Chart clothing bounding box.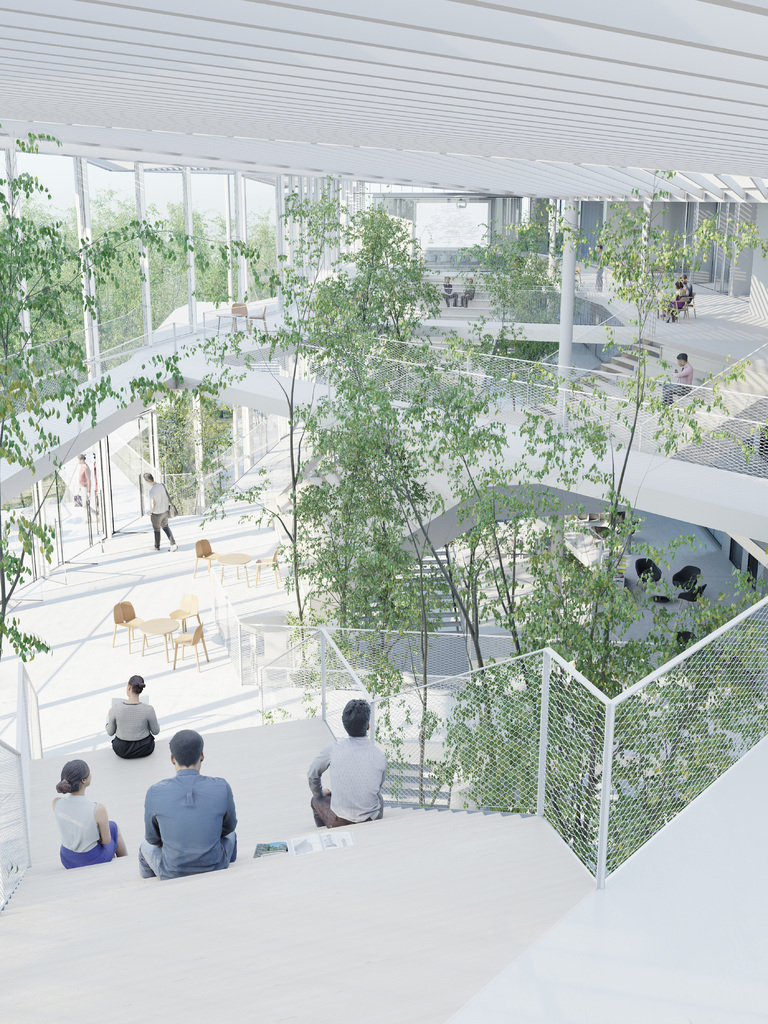
Charted: 149, 479, 175, 548.
